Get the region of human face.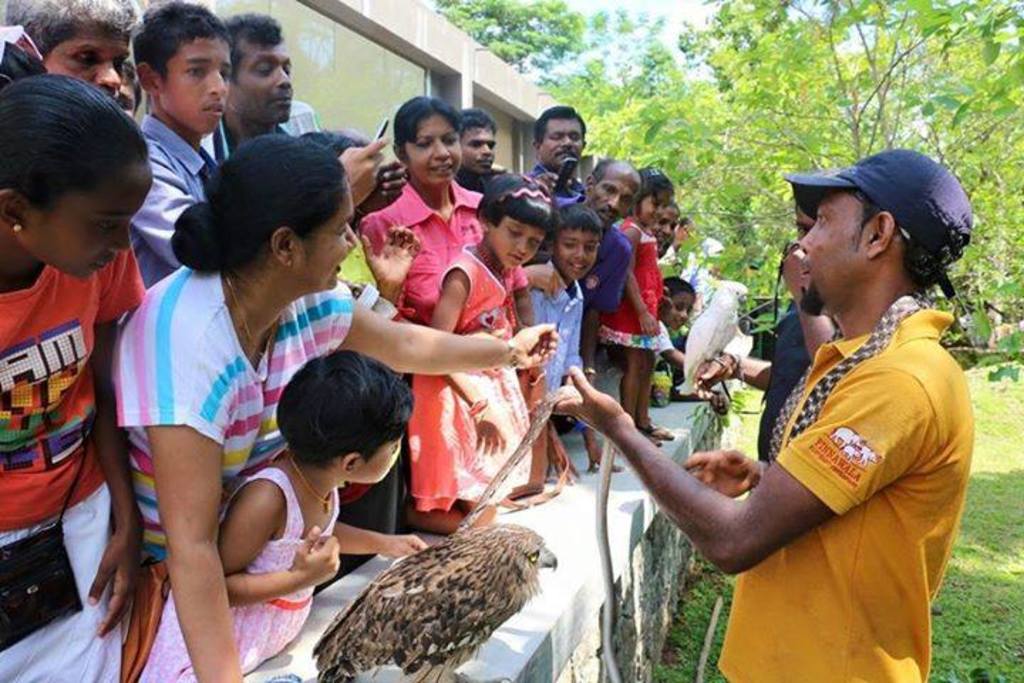
left=799, top=191, right=865, bottom=312.
